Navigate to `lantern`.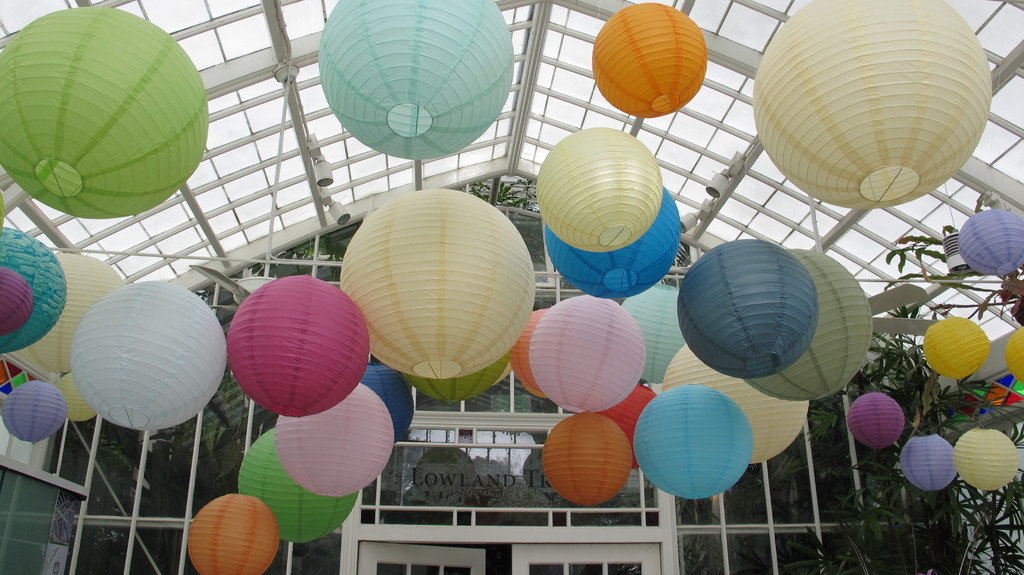
Navigation target: BBox(0, 6, 208, 218).
